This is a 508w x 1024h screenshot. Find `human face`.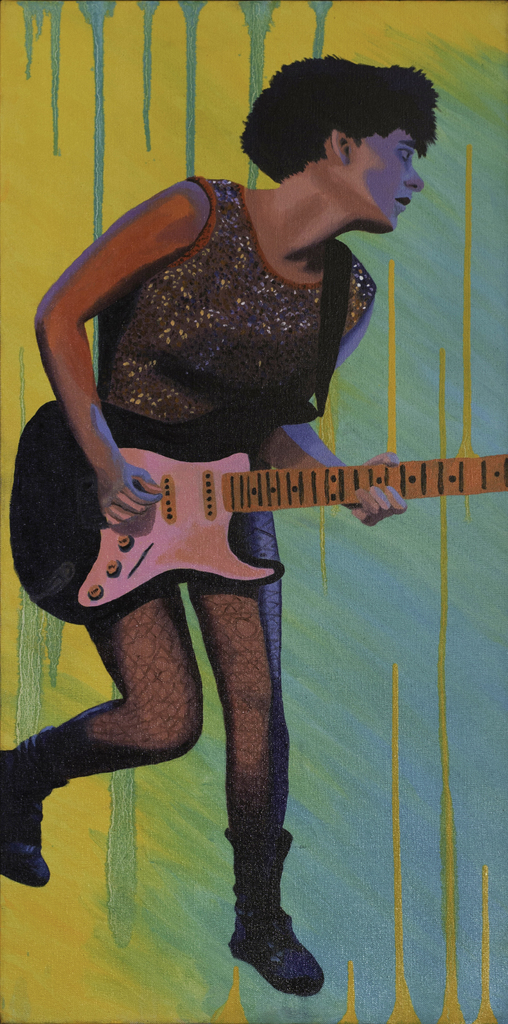
Bounding box: box(346, 115, 427, 237).
